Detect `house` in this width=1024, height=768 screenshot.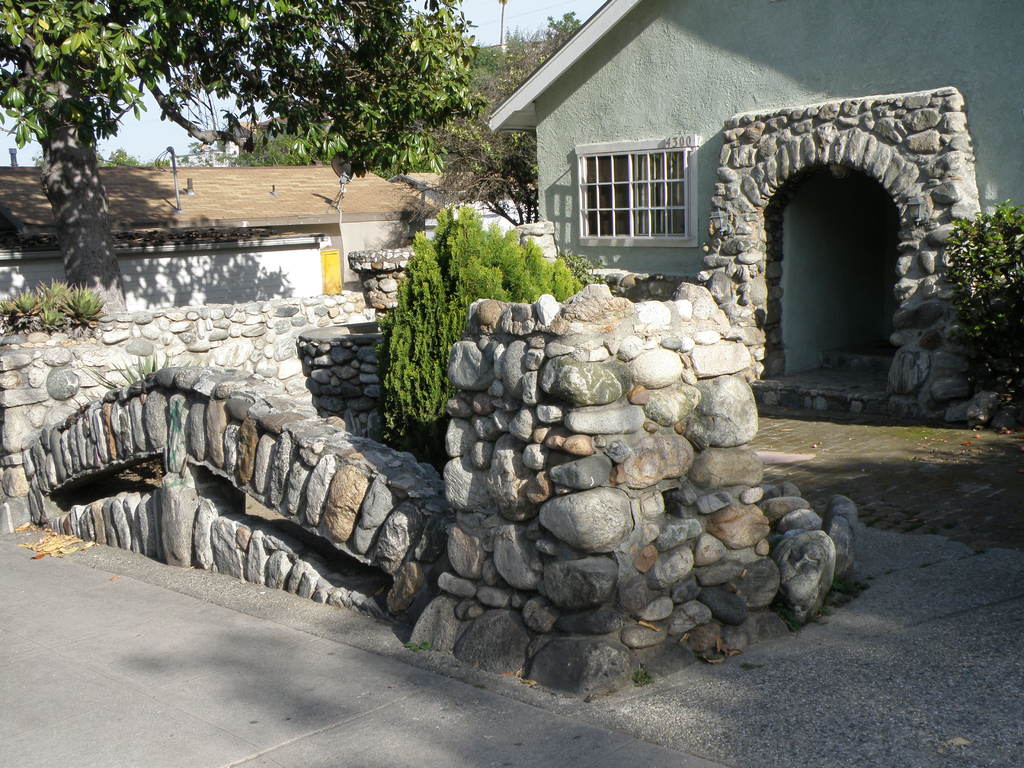
Detection: <region>485, 0, 1023, 426</region>.
